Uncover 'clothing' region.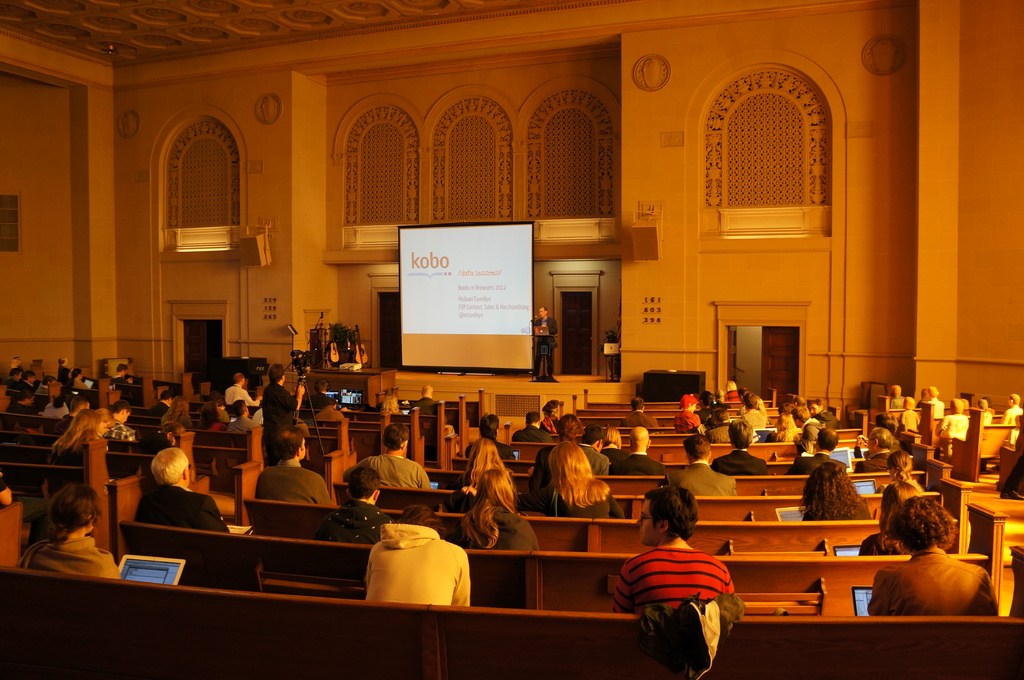
Uncovered: box(459, 497, 525, 555).
